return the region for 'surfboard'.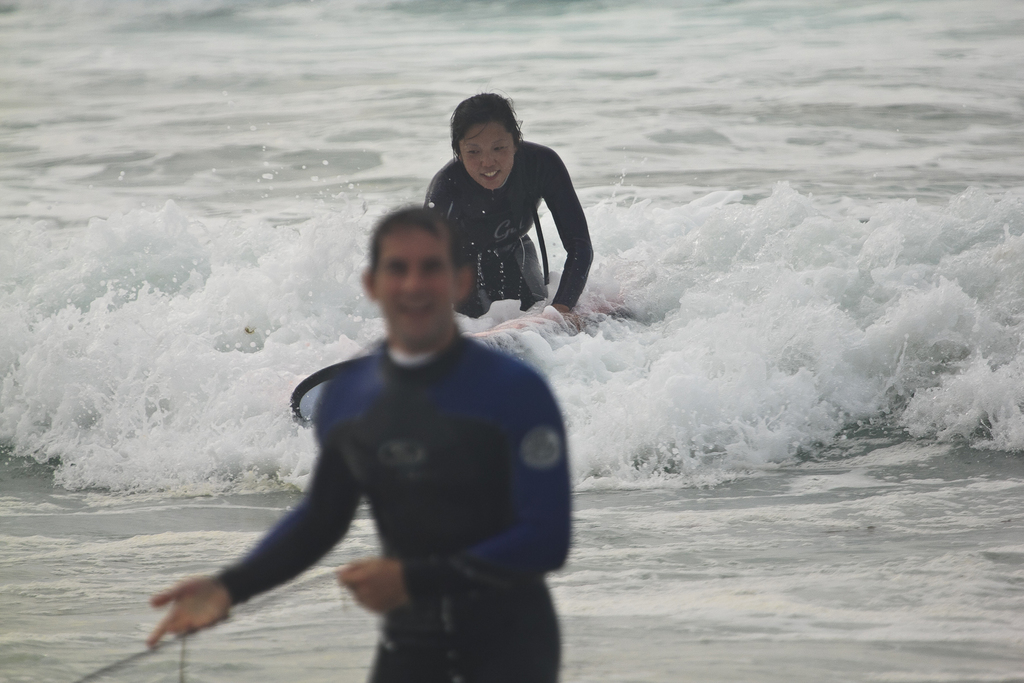
BBox(292, 305, 629, 432).
